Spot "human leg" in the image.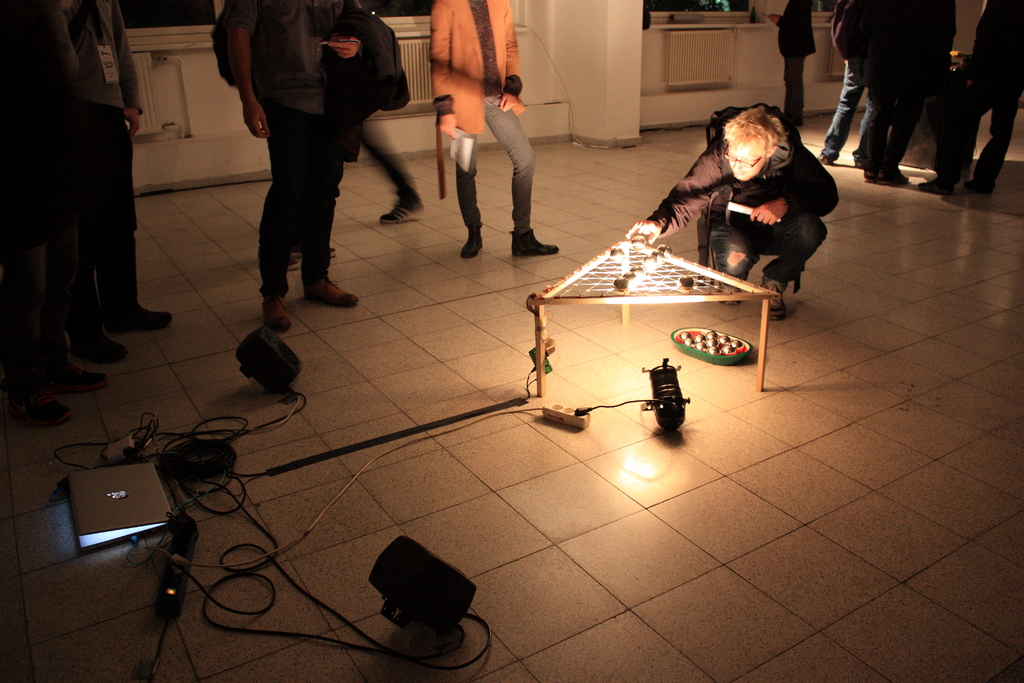
"human leg" found at bbox(258, 101, 316, 323).
